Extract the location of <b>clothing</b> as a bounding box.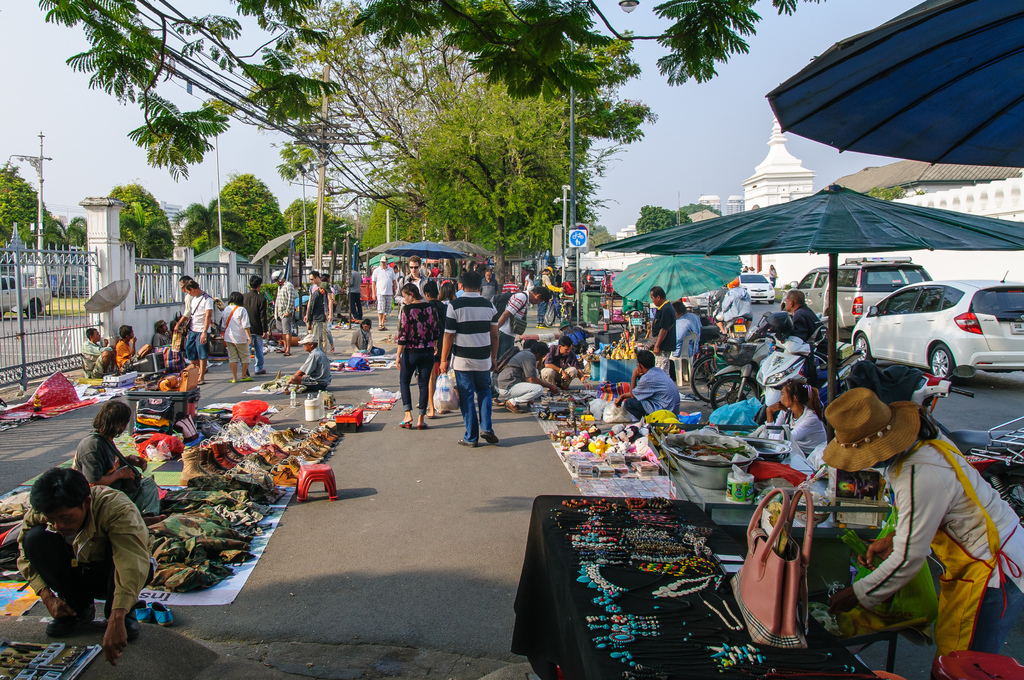
select_region(792, 406, 821, 461).
